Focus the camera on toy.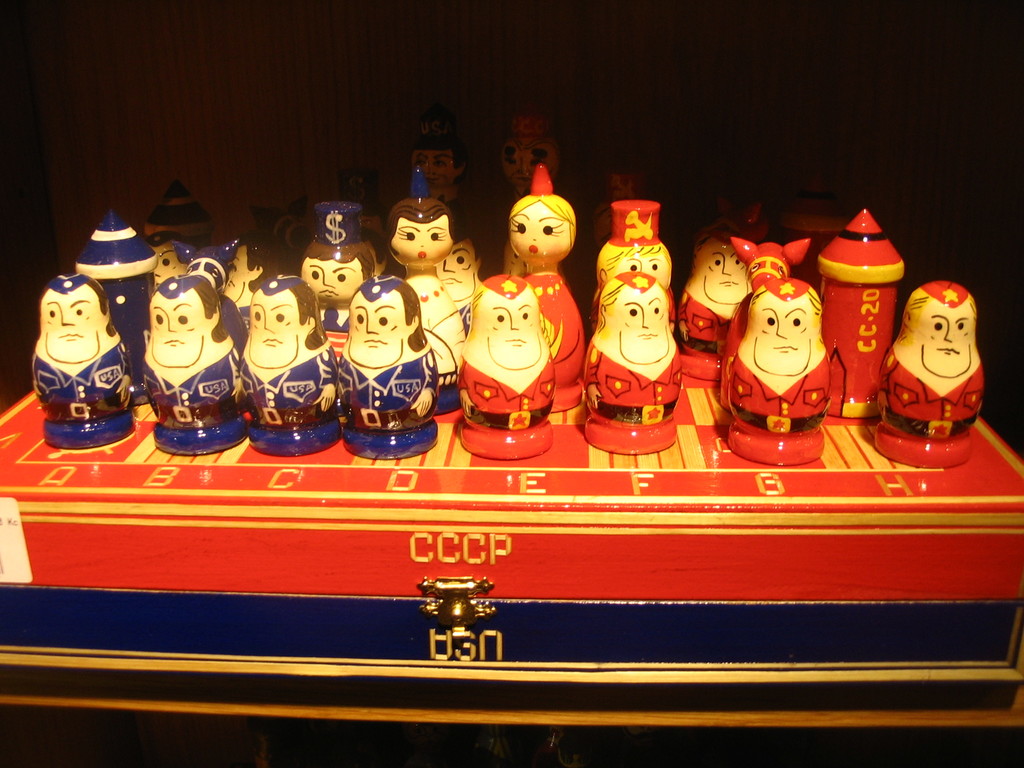
Focus region: 335, 172, 404, 280.
